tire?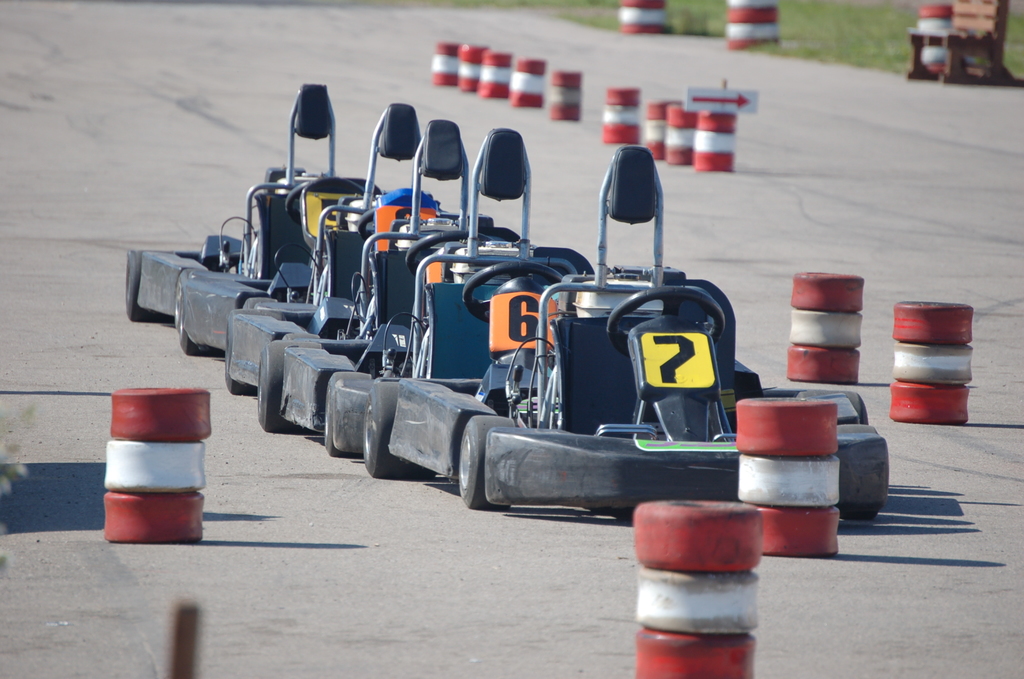
(669, 104, 697, 127)
